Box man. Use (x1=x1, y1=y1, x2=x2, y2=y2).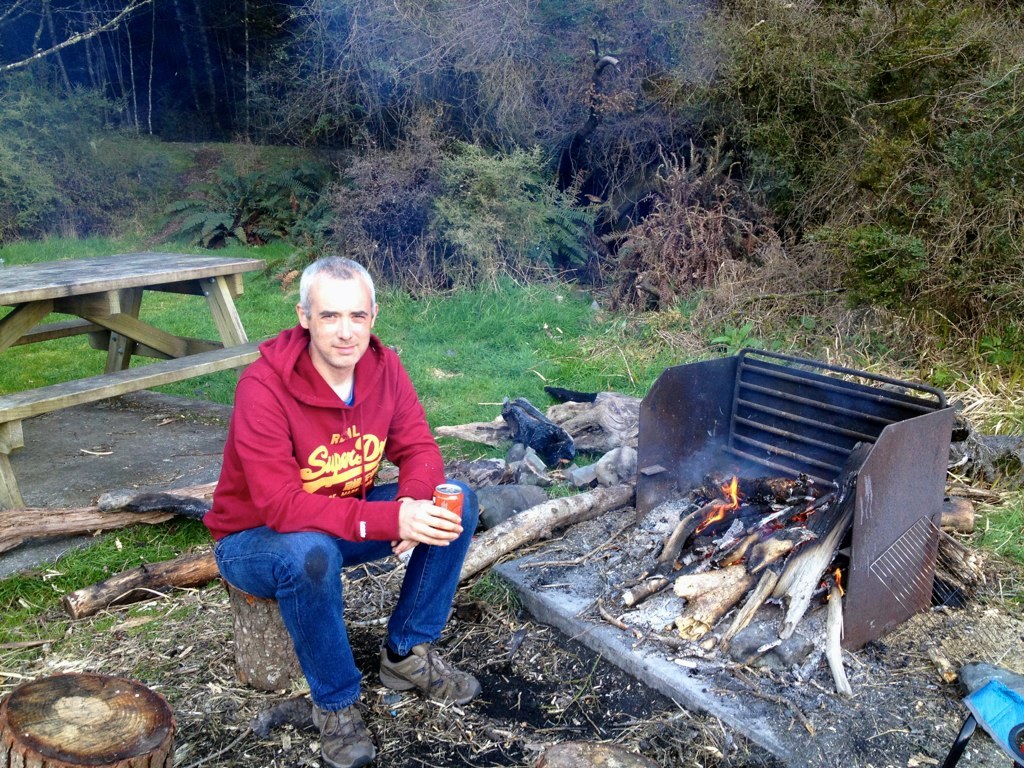
(x1=196, y1=259, x2=465, y2=715).
